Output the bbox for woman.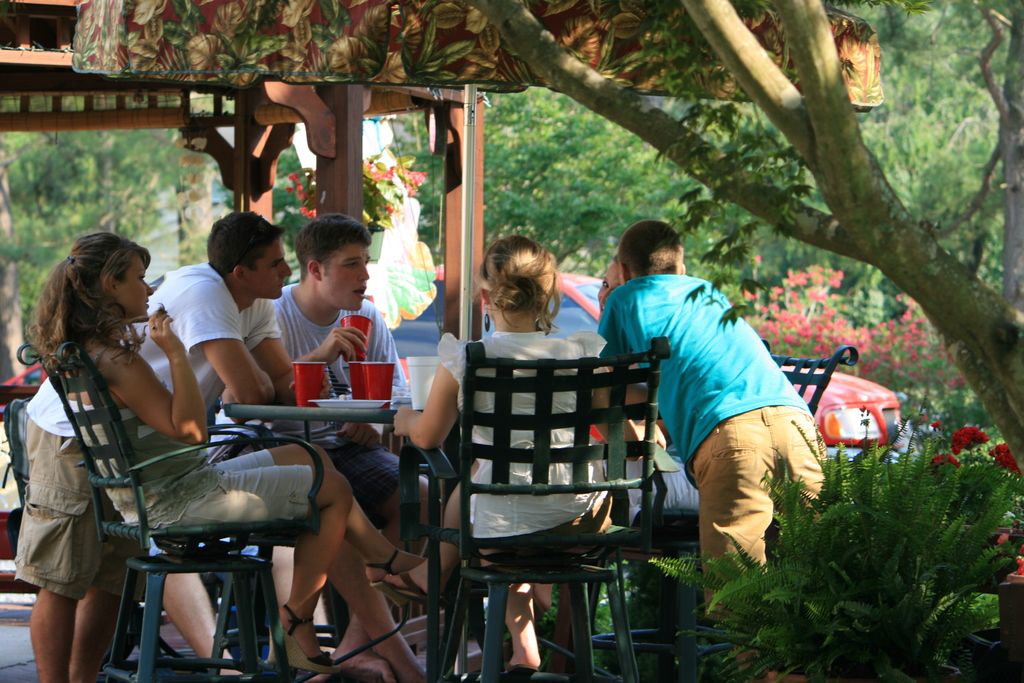
[left=389, top=228, right=665, bottom=666].
